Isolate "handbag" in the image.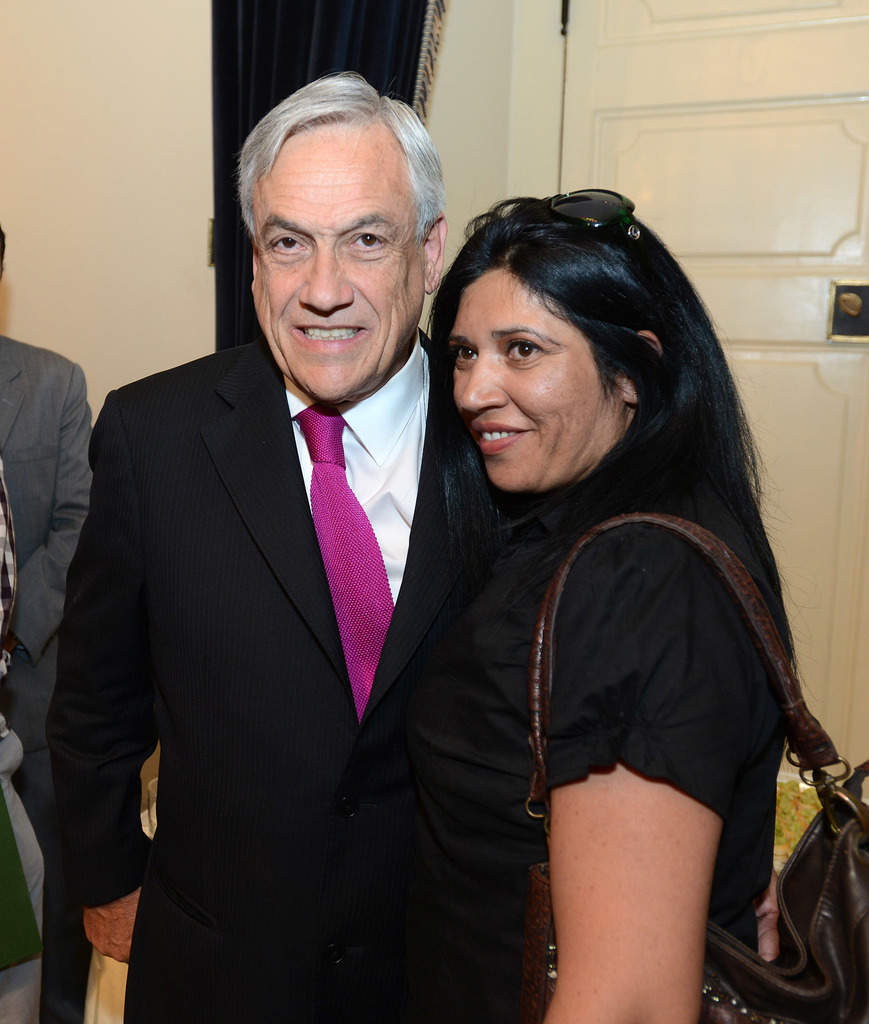
Isolated region: detection(527, 511, 868, 1023).
